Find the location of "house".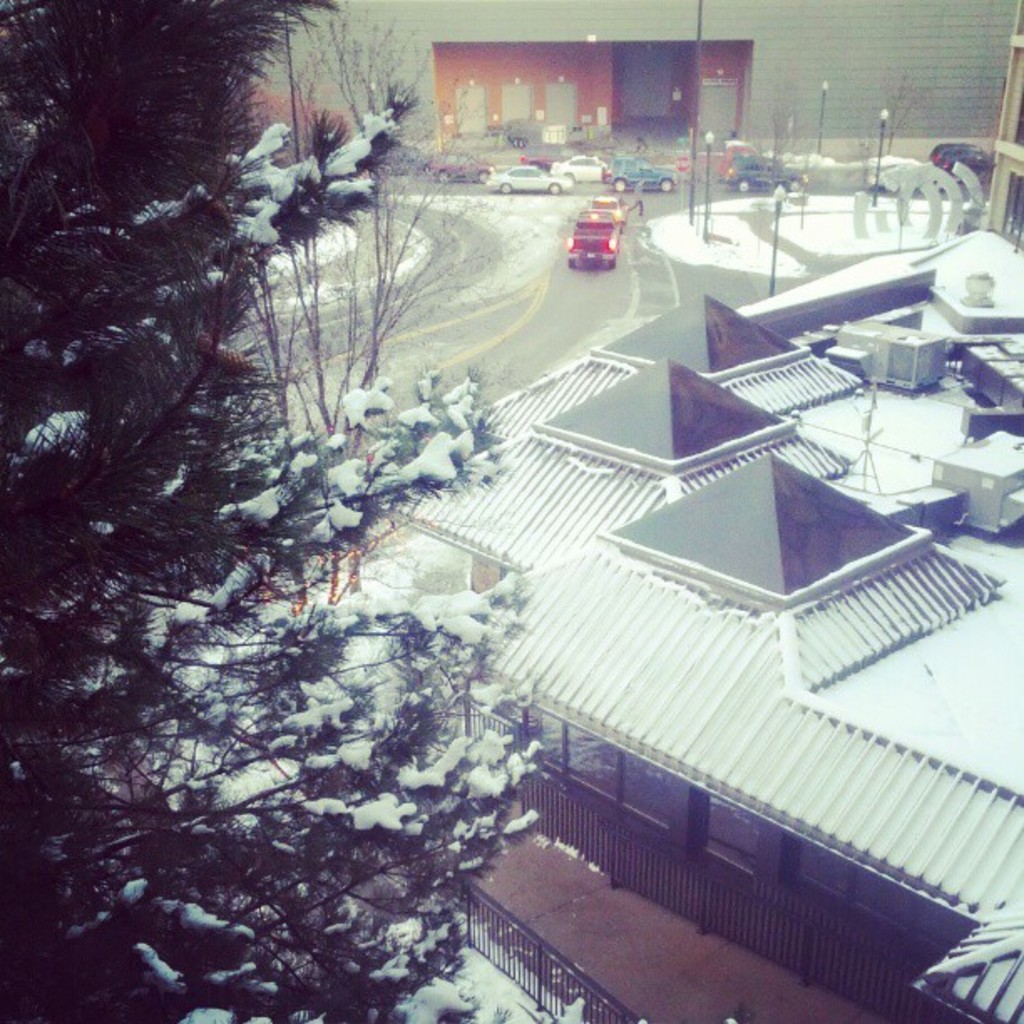
Location: bbox=(447, 298, 873, 442).
